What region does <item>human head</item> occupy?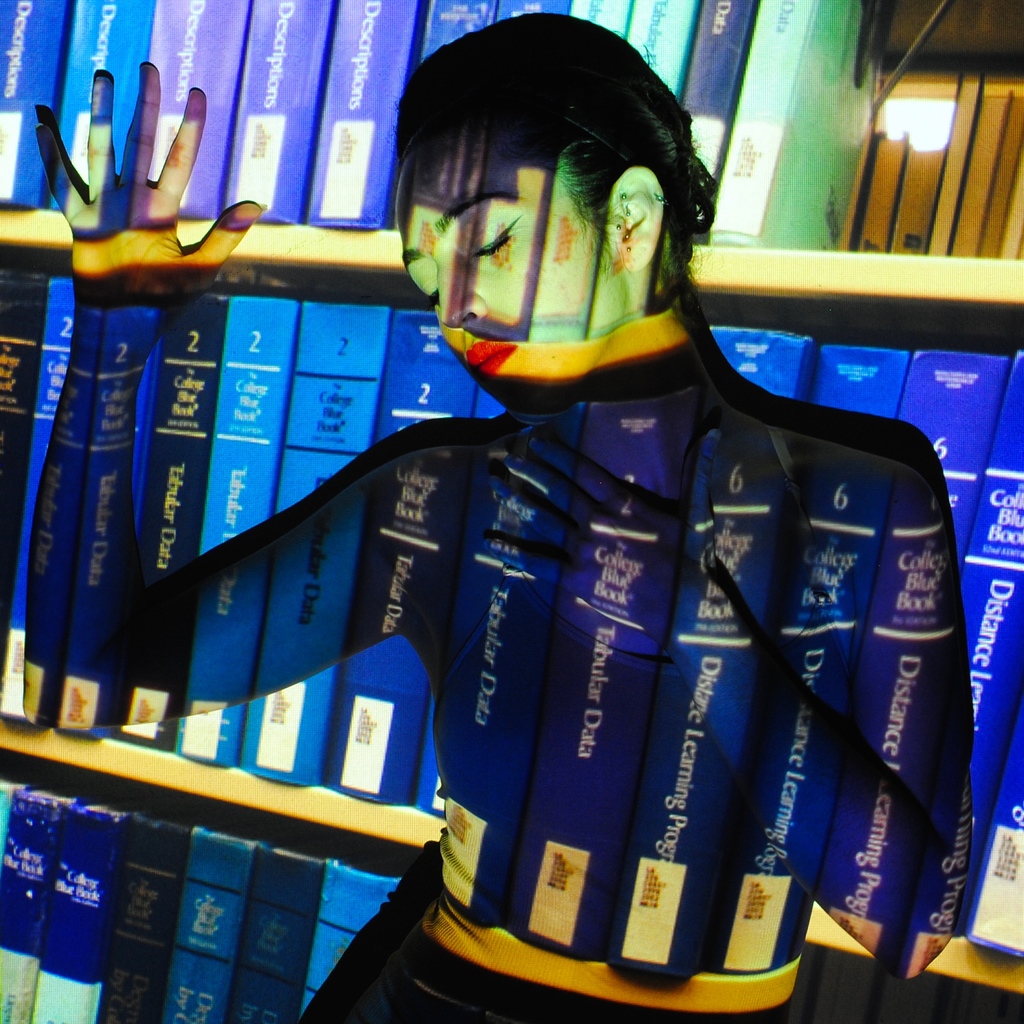
region(378, 26, 735, 405).
